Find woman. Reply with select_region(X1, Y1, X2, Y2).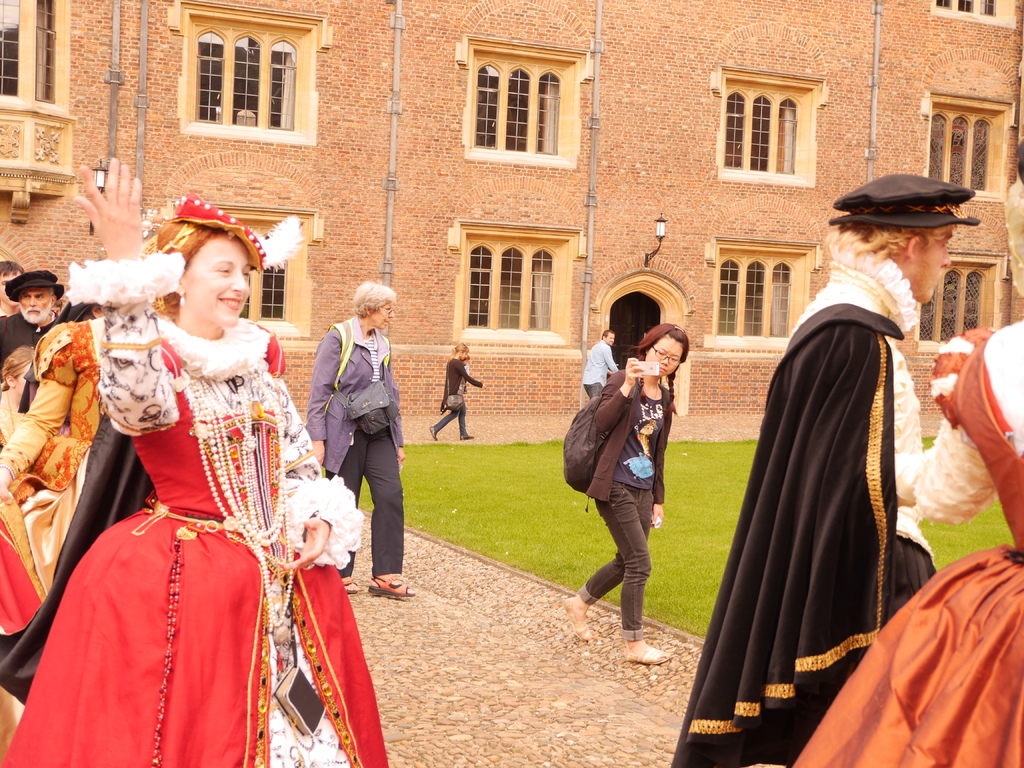
select_region(303, 281, 413, 601).
